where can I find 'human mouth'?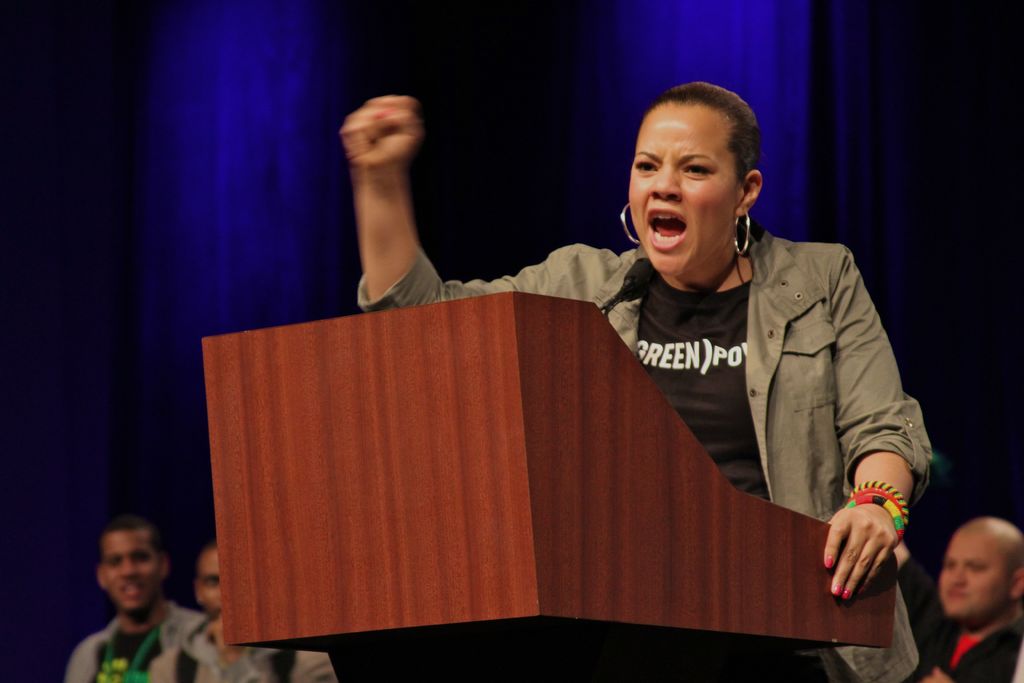
You can find it at x1=646 y1=208 x2=689 y2=250.
